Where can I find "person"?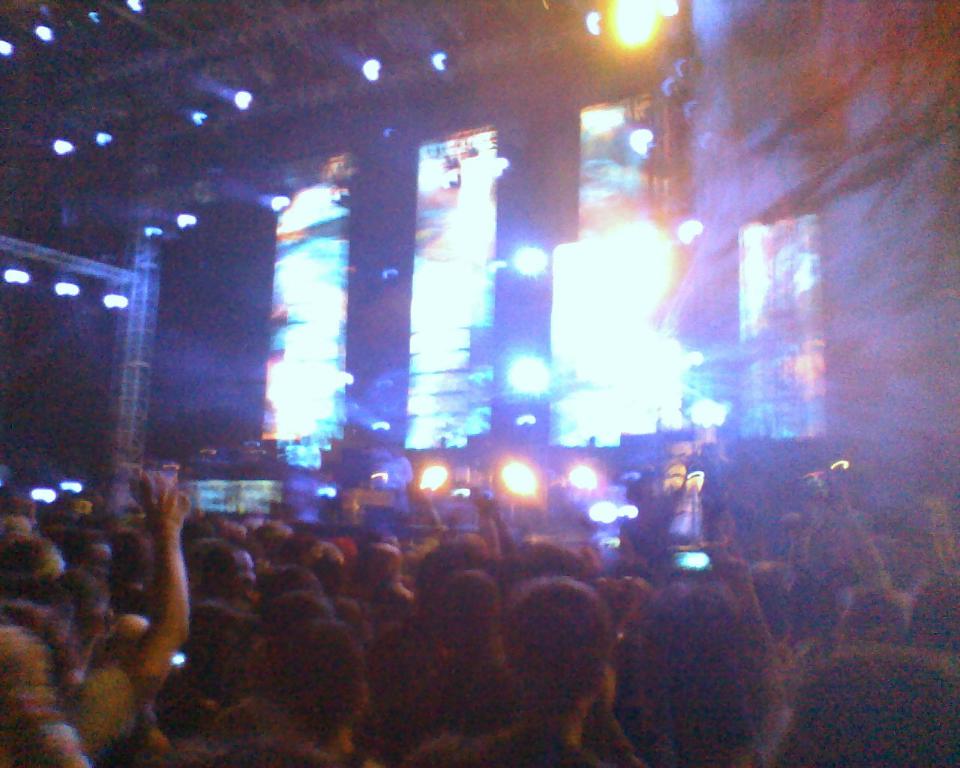
You can find it at region(174, 529, 255, 592).
